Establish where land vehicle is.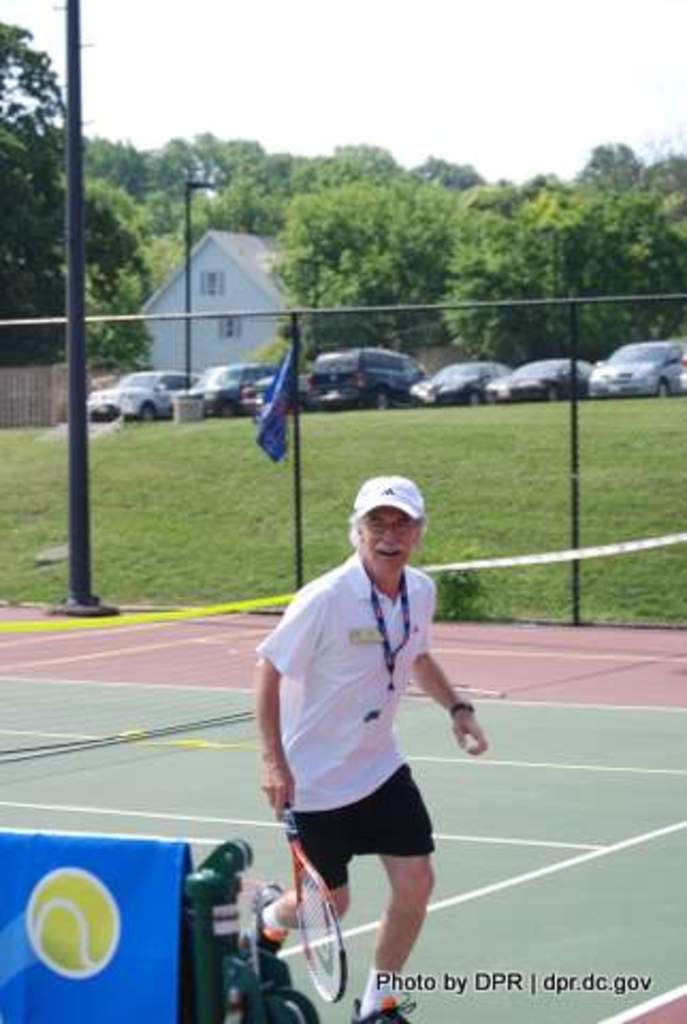
Established at 171/363/279/418.
